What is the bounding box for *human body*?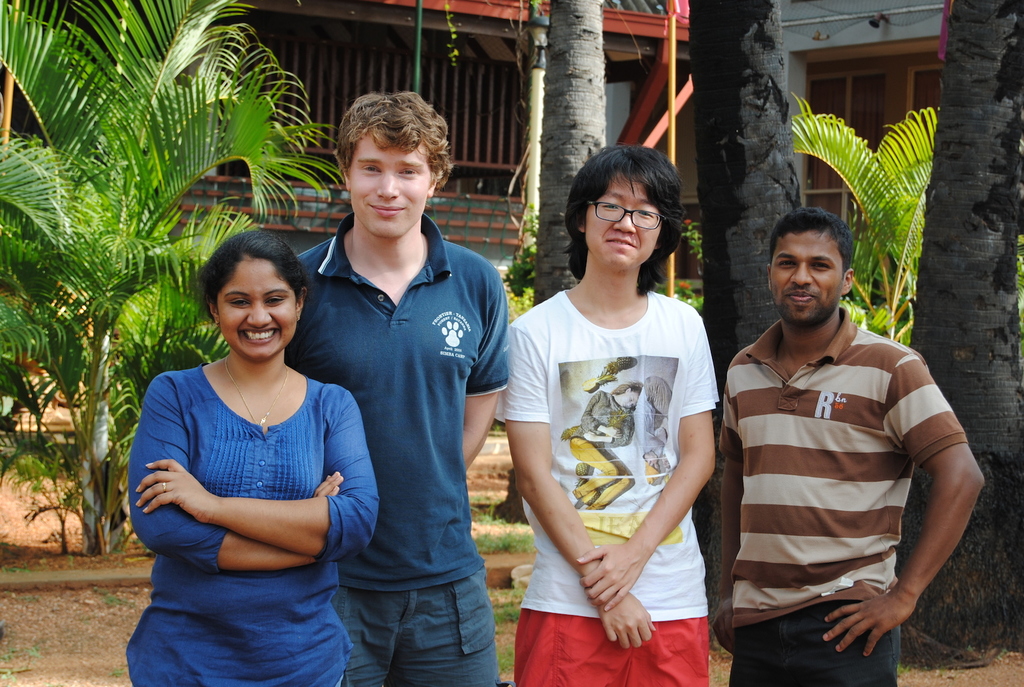
[506,280,718,686].
